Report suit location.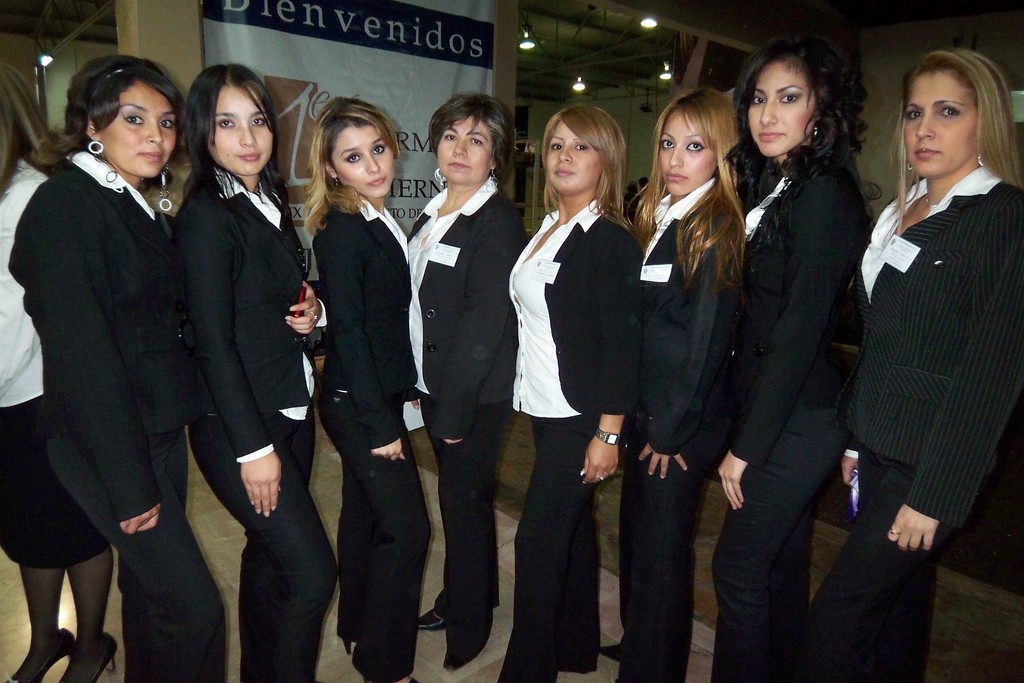
Report: (left=708, top=162, right=871, bottom=682).
